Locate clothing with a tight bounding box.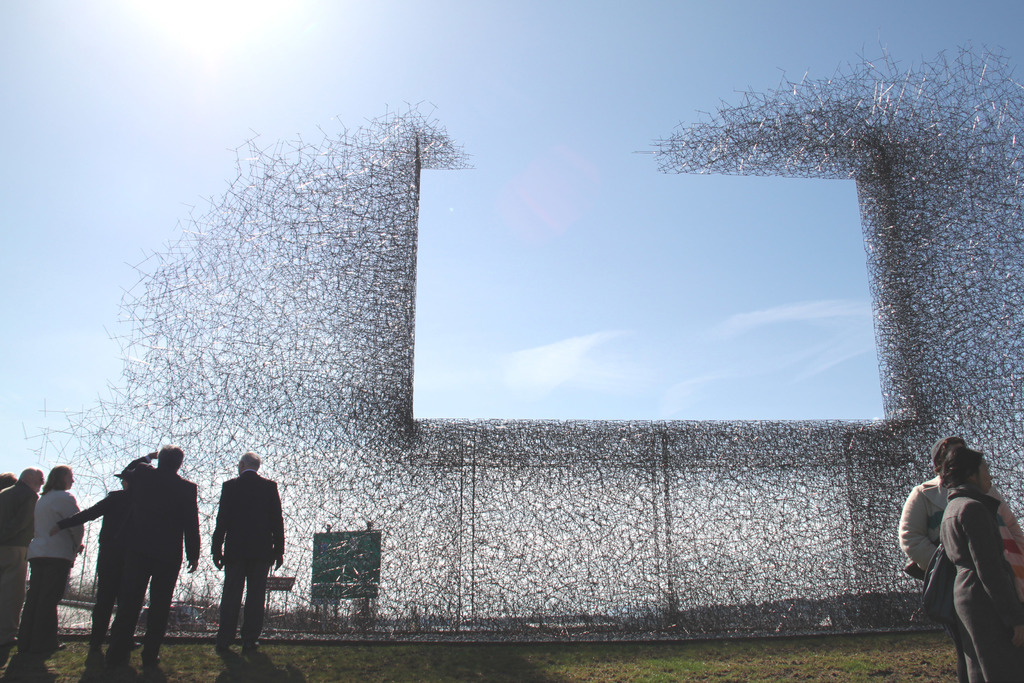
detection(20, 486, 87, 661).
